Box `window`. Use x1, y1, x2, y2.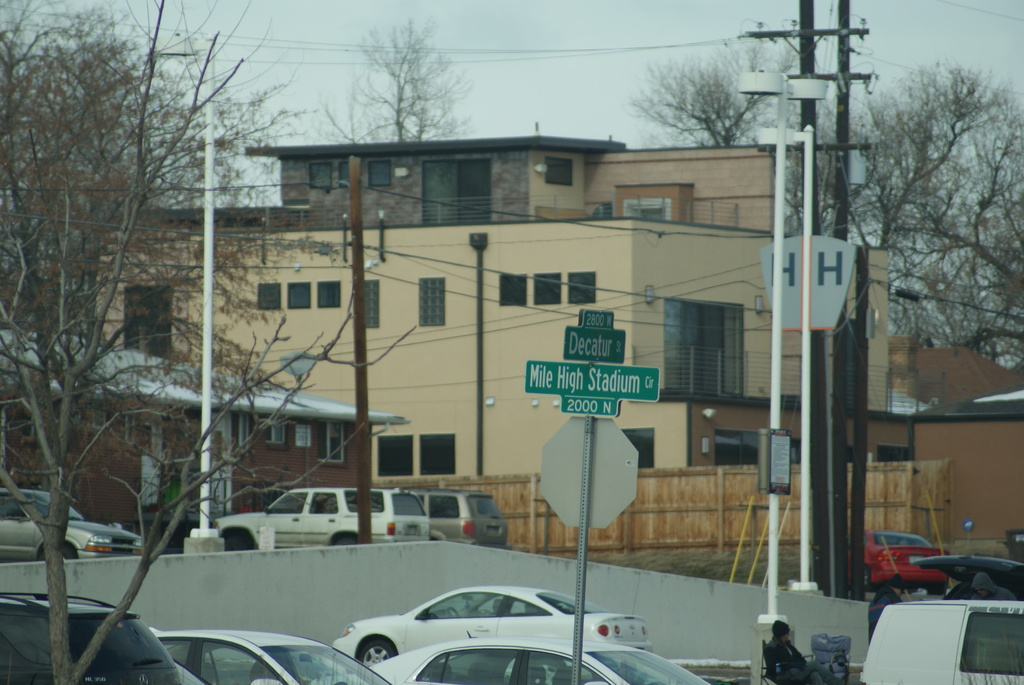
287, 281, 310, 309.
